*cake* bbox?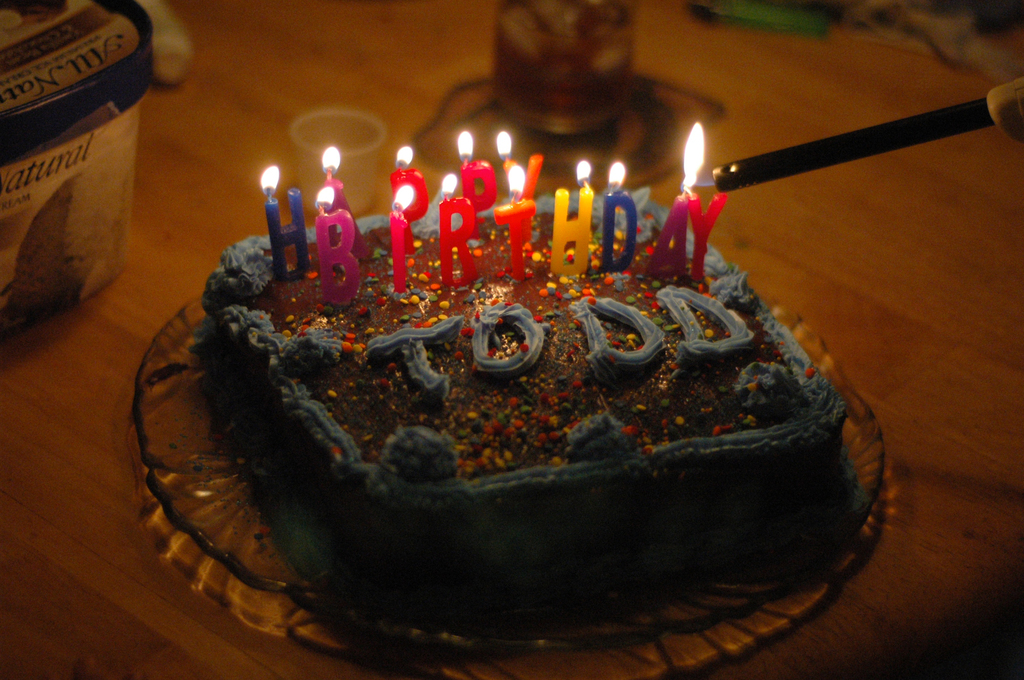
rect(191, 191, 875, 624)
